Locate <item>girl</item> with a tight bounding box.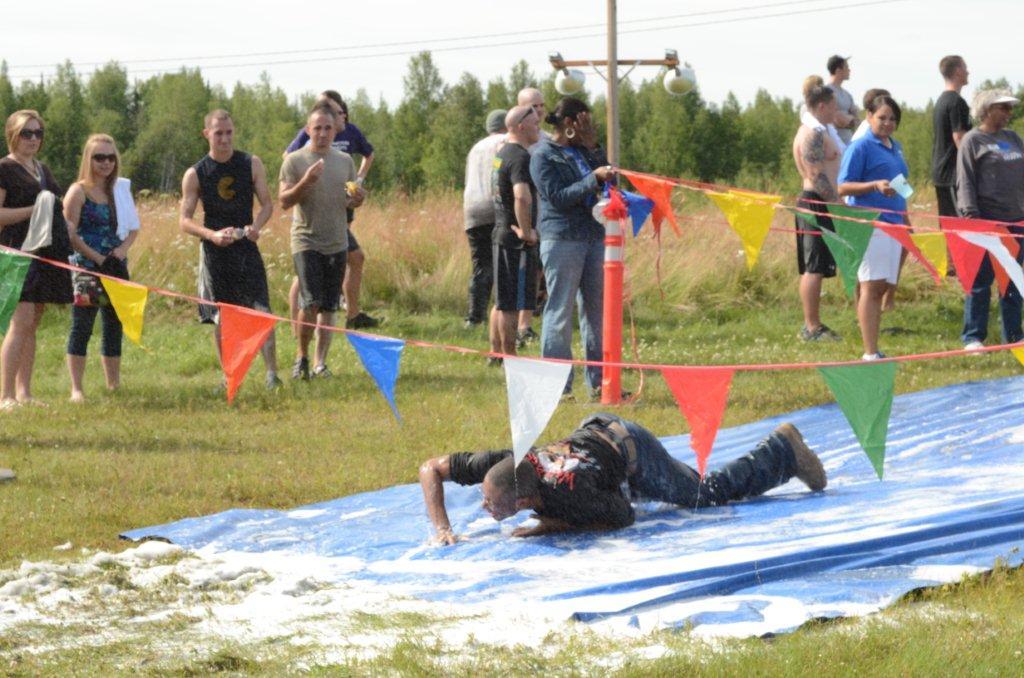
Rect(67, 133, 145, 410).
